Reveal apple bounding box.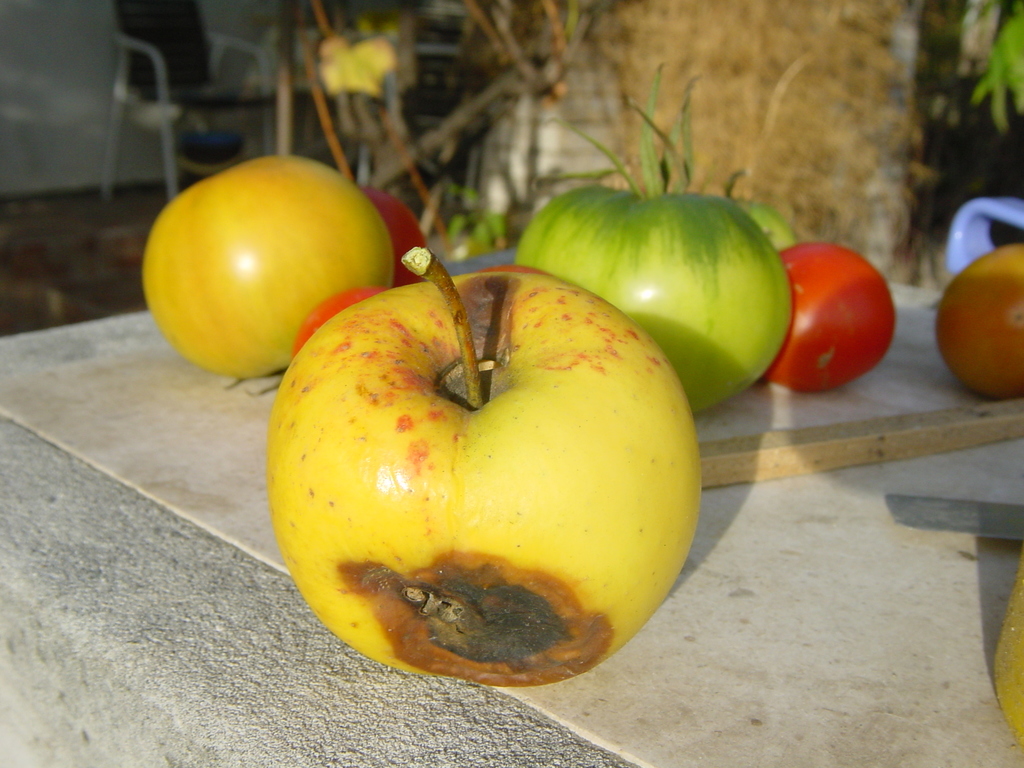
Revealed: {"left": 252, "top": 248, "right": 712, "bottom": 691}.
